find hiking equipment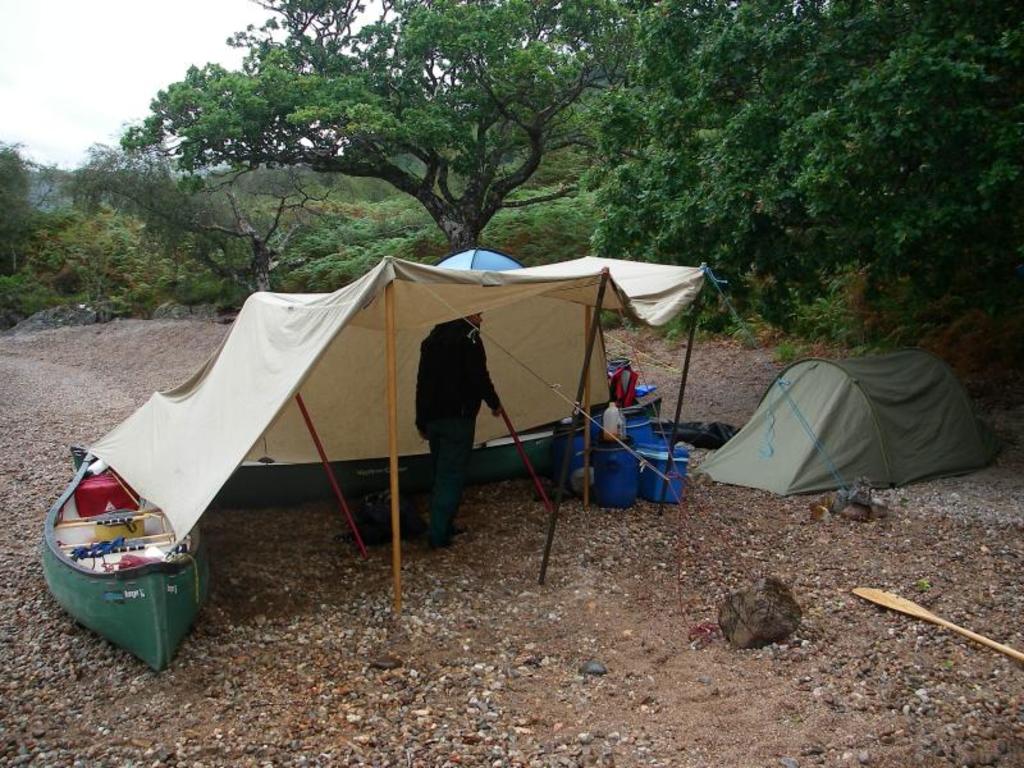
box=[431, 243, 525, 276]
